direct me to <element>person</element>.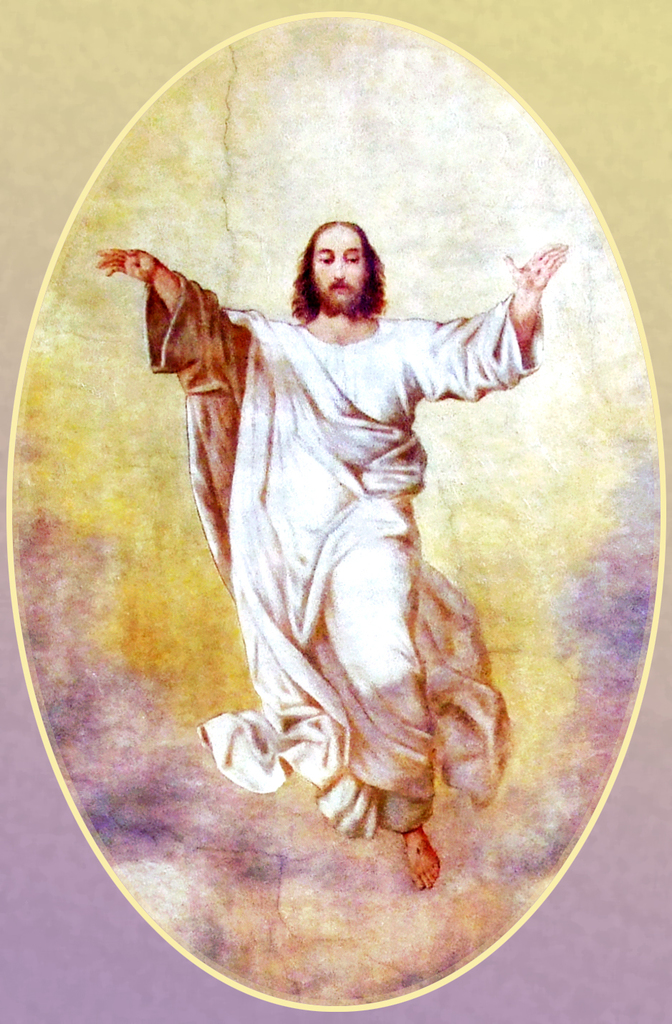
Direction: region(108, 130, 567, 1008).
